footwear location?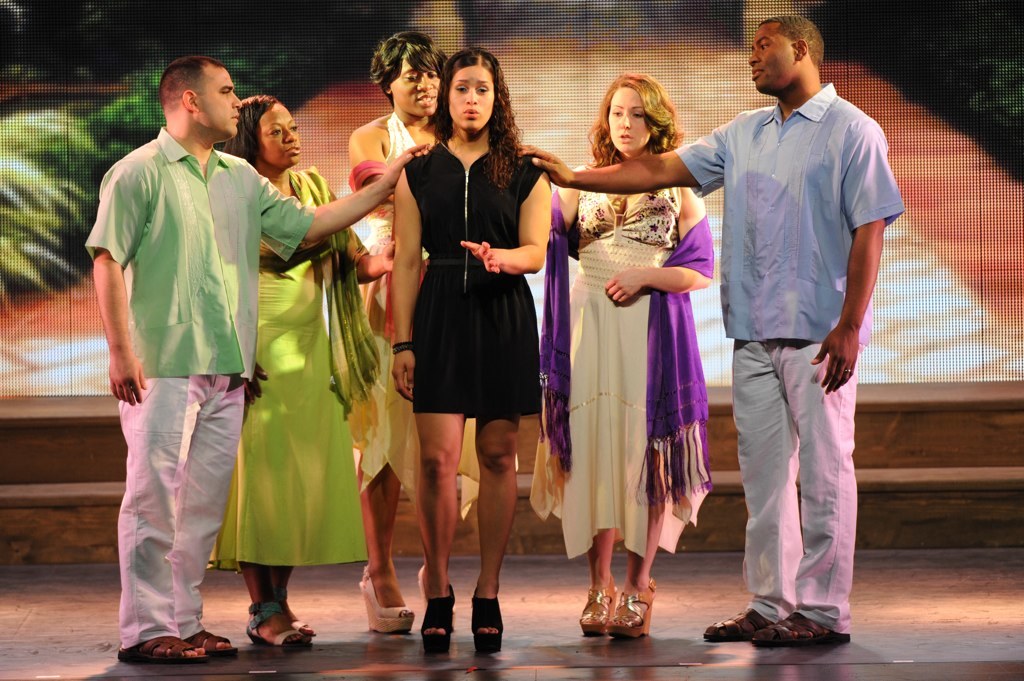
detection(762, 602, 854, 647)
